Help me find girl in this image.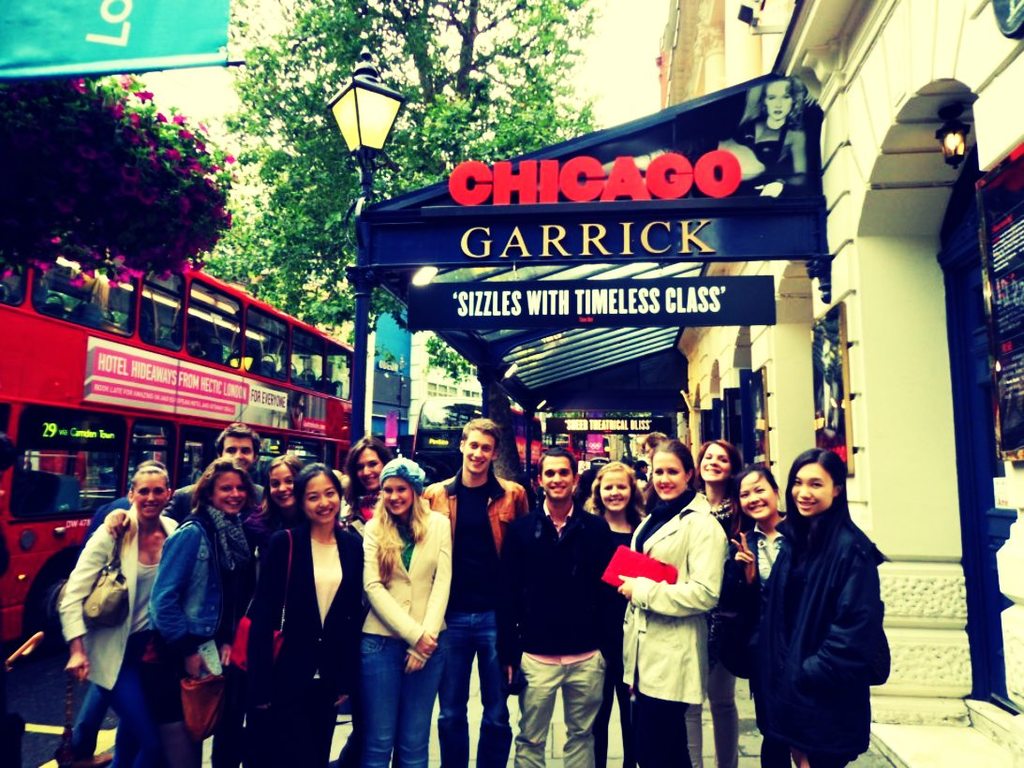
Found it: (360, 453, 453, 765).
